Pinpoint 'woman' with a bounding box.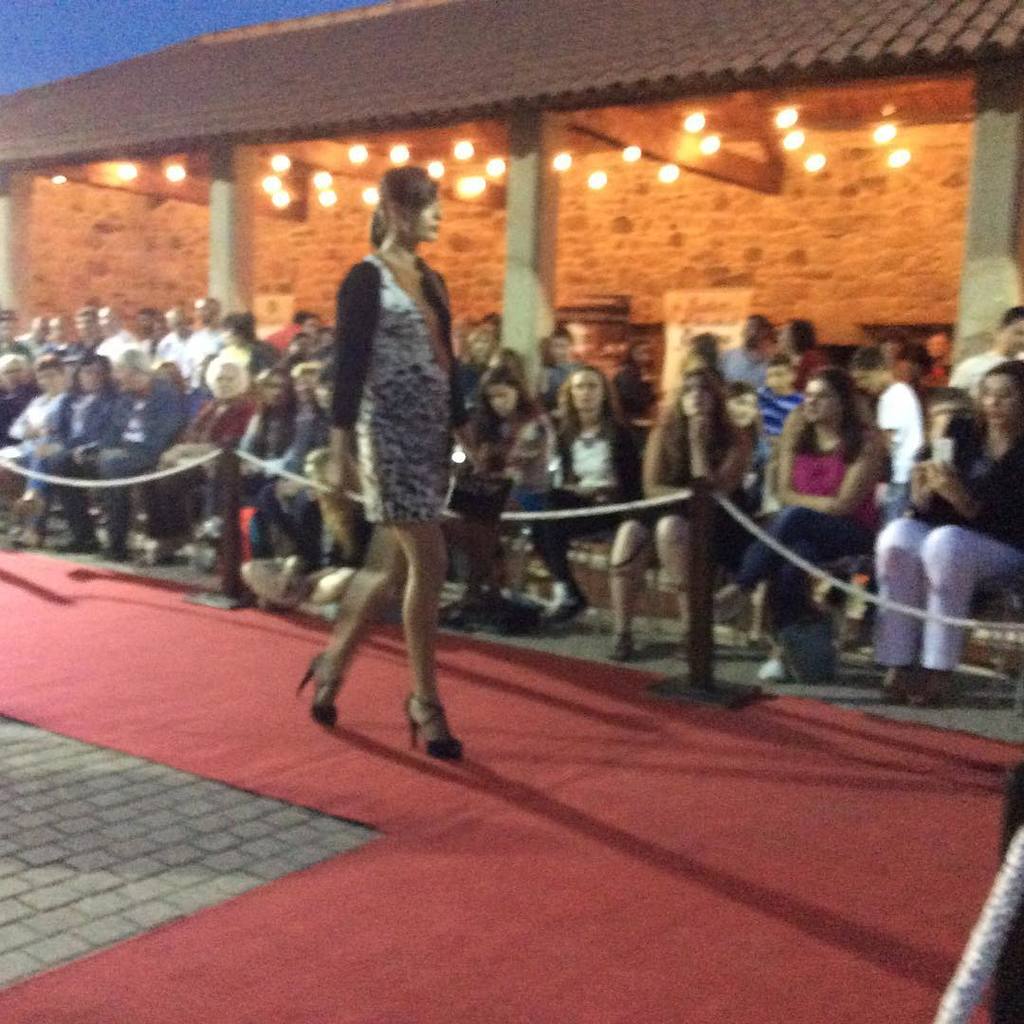
133,352,253,566.
